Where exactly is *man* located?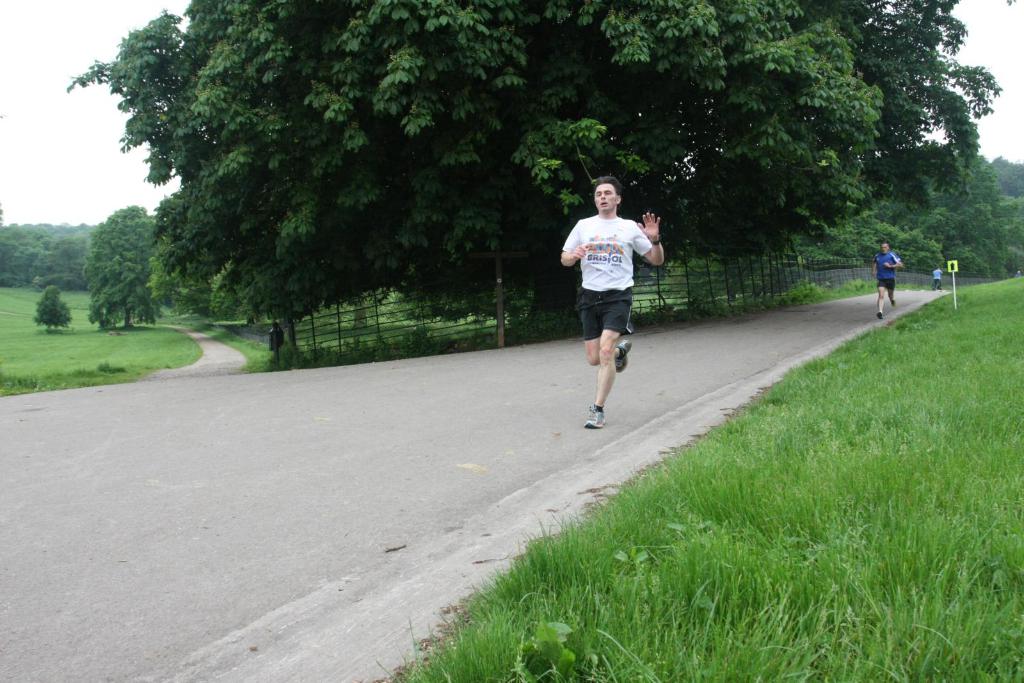
Its bounding box is [568,178,659,433].
